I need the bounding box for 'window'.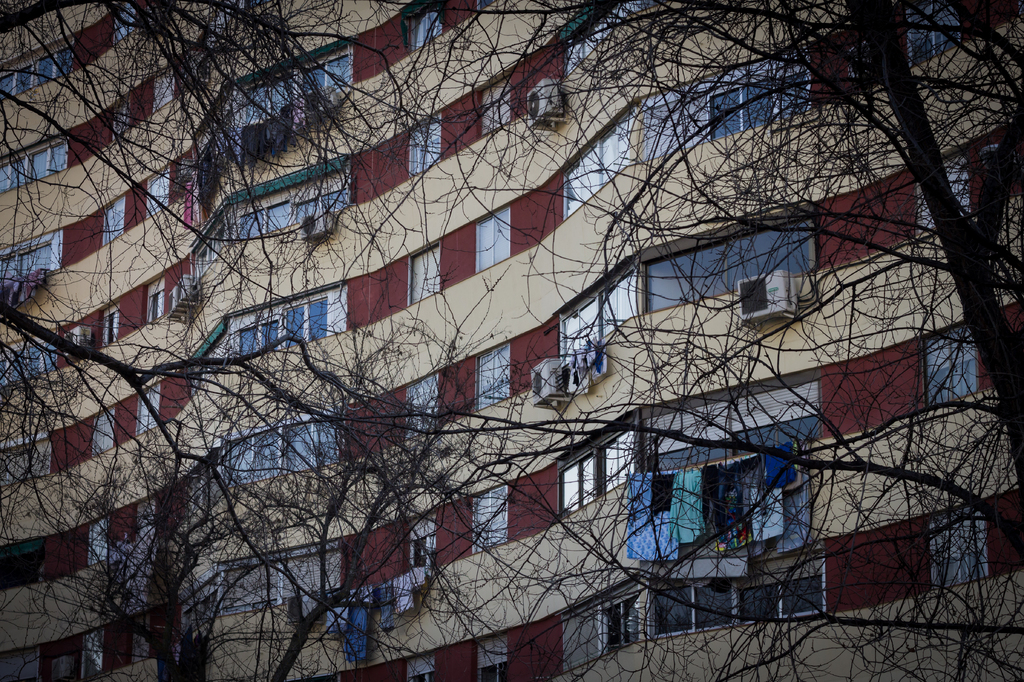
Here it is: pyautogui.locateOnScreen(136, 383, 163, 431).
